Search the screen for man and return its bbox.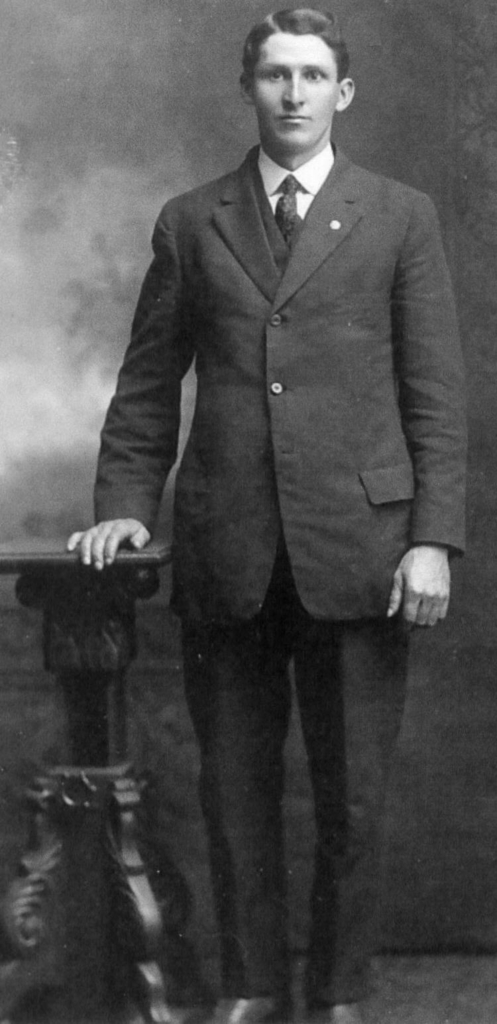
Found: pyautogui.locateOnScreen(77, 0, 465, 996).
